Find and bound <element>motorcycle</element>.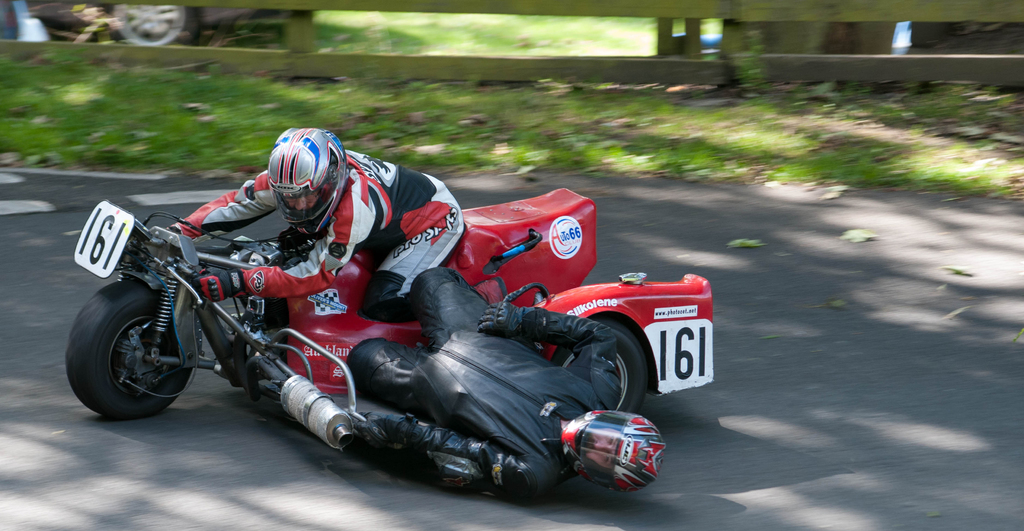
Bound: 79,172,675,489.
